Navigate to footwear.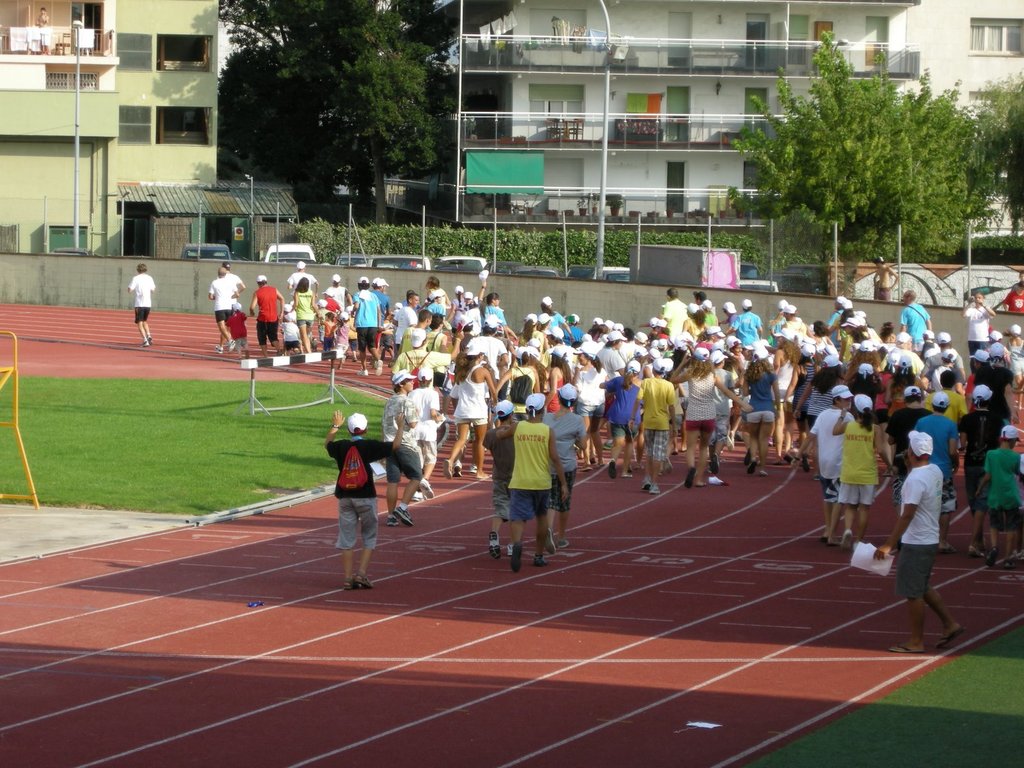
Navigation target: [694,482,706,487].
